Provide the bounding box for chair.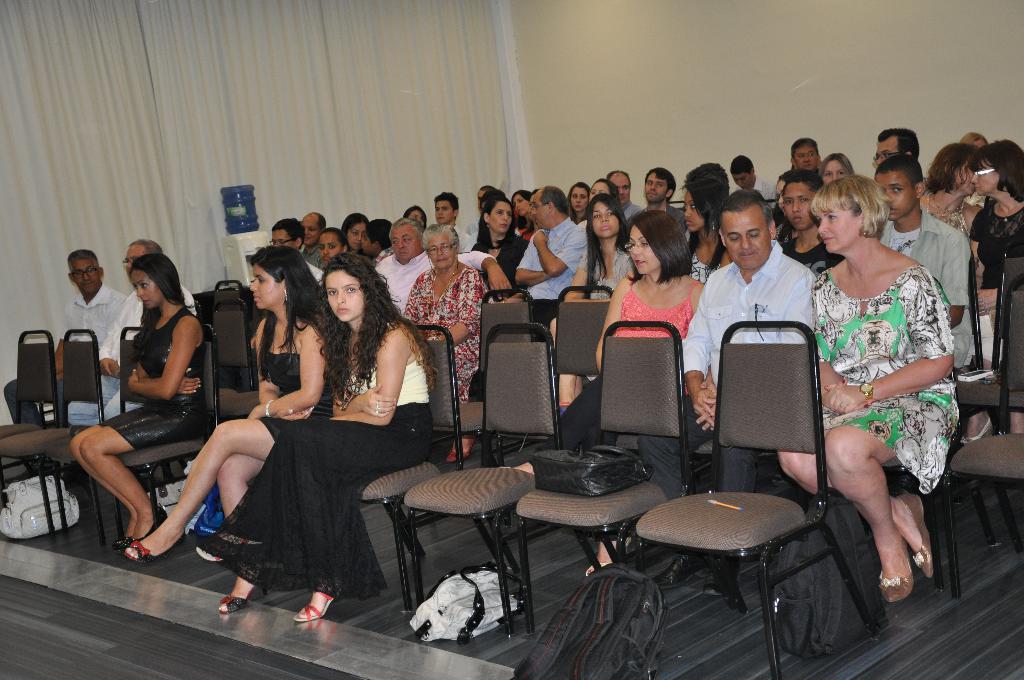
x1=354 y1=321 x2=468 y2=615.
